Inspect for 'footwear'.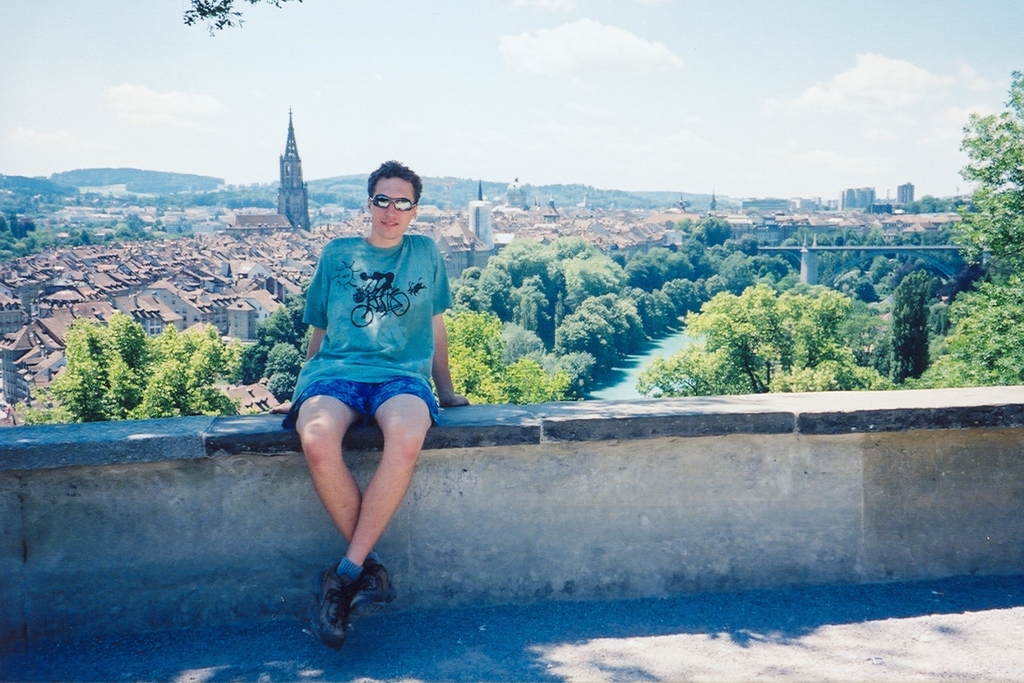
Inspection: <box>348,554,401,615</box>.
